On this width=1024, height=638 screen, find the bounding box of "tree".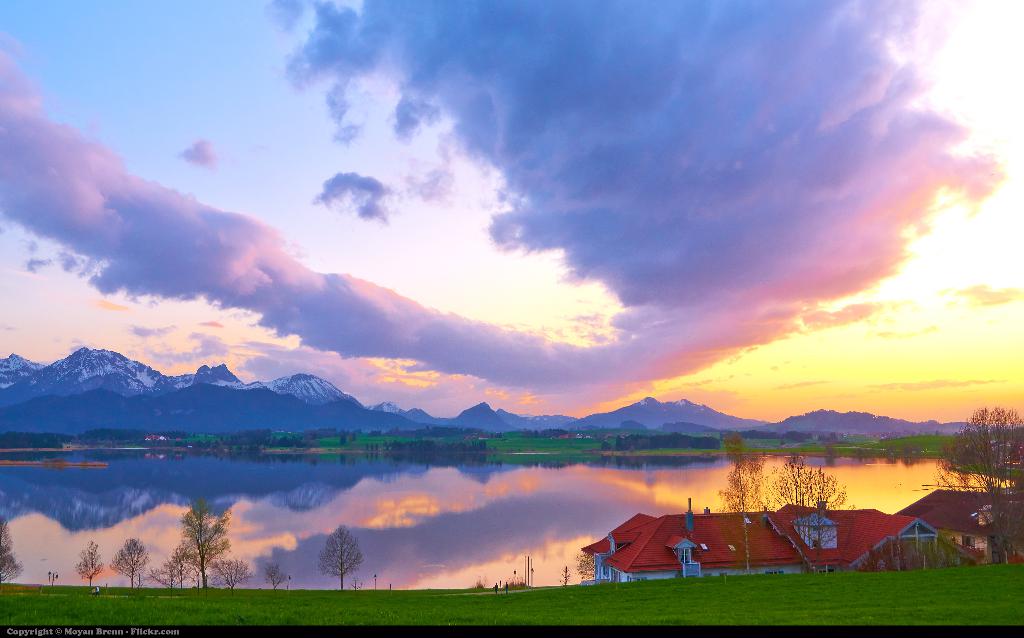
Bounding box: pyautogui.locateOnScreen(317, 530, 364, 594).
